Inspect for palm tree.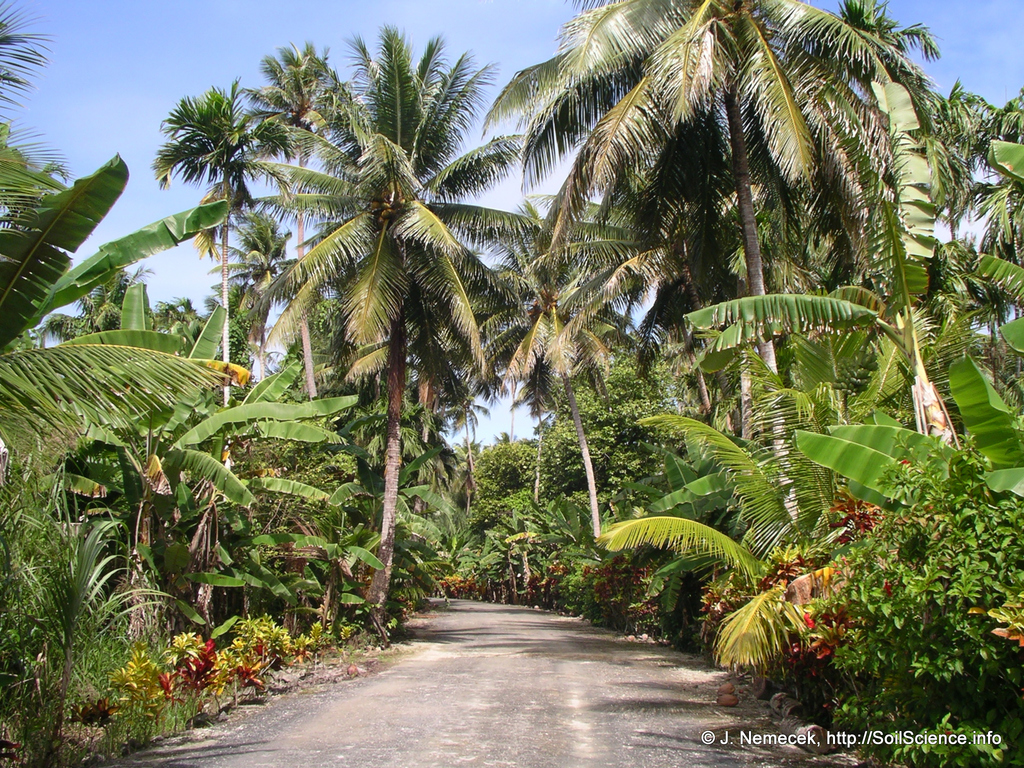
Inspection: [200, 77, 524, 636].
